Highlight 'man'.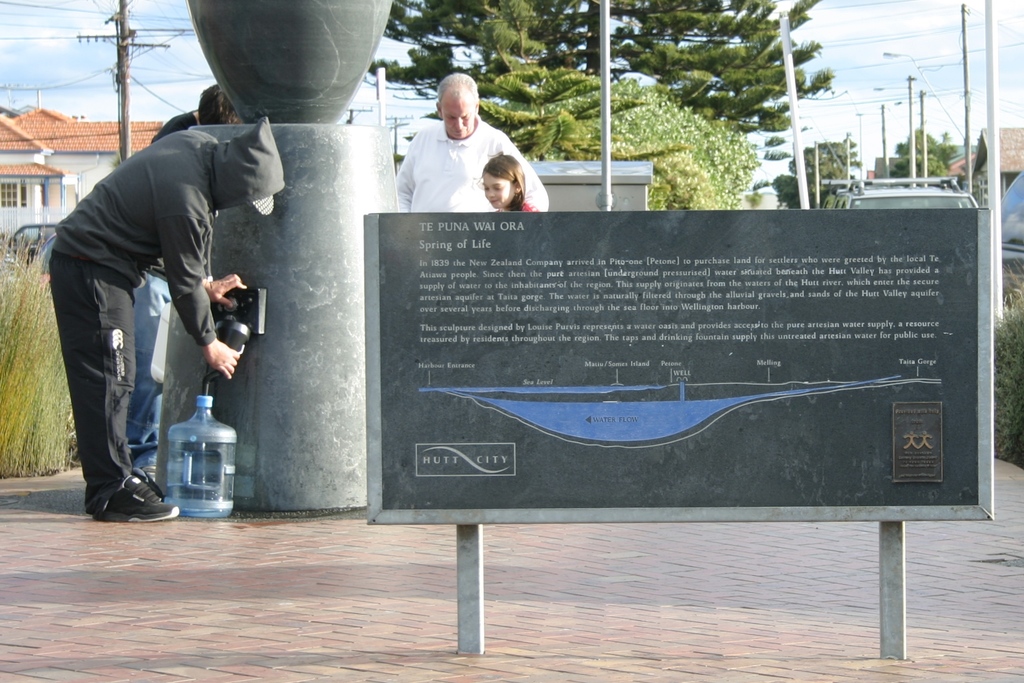
Highlighted region: pyautogui.locateOnScreen(131, 79, 246, 472).
